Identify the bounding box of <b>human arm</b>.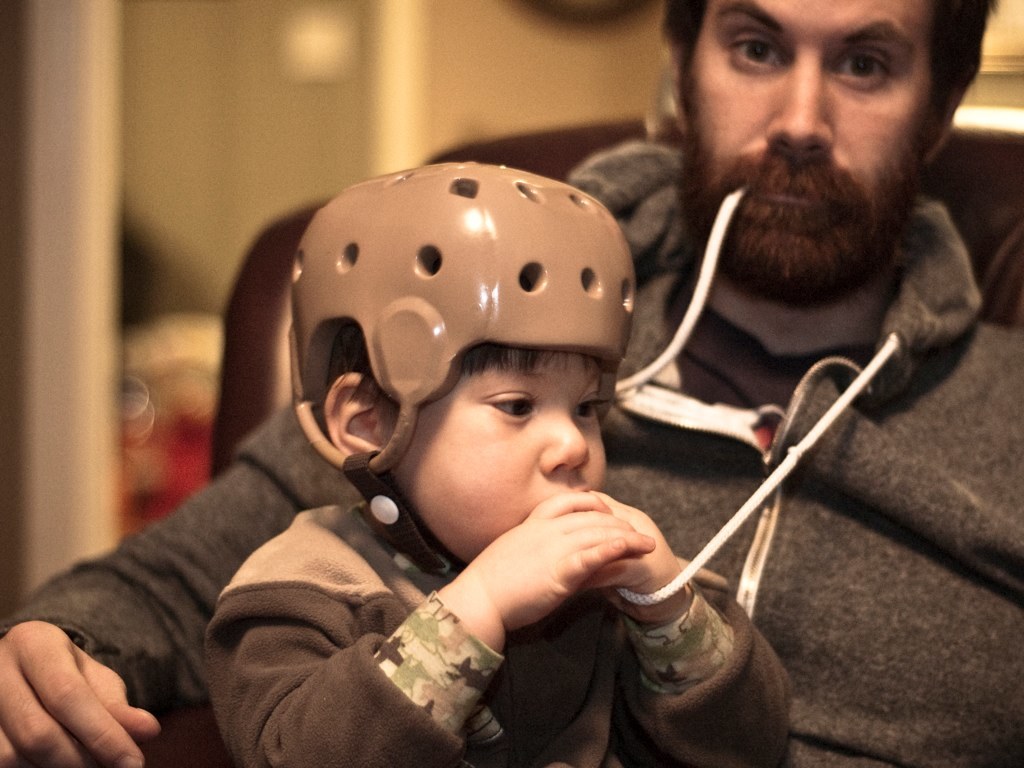
602,480,793,767.
